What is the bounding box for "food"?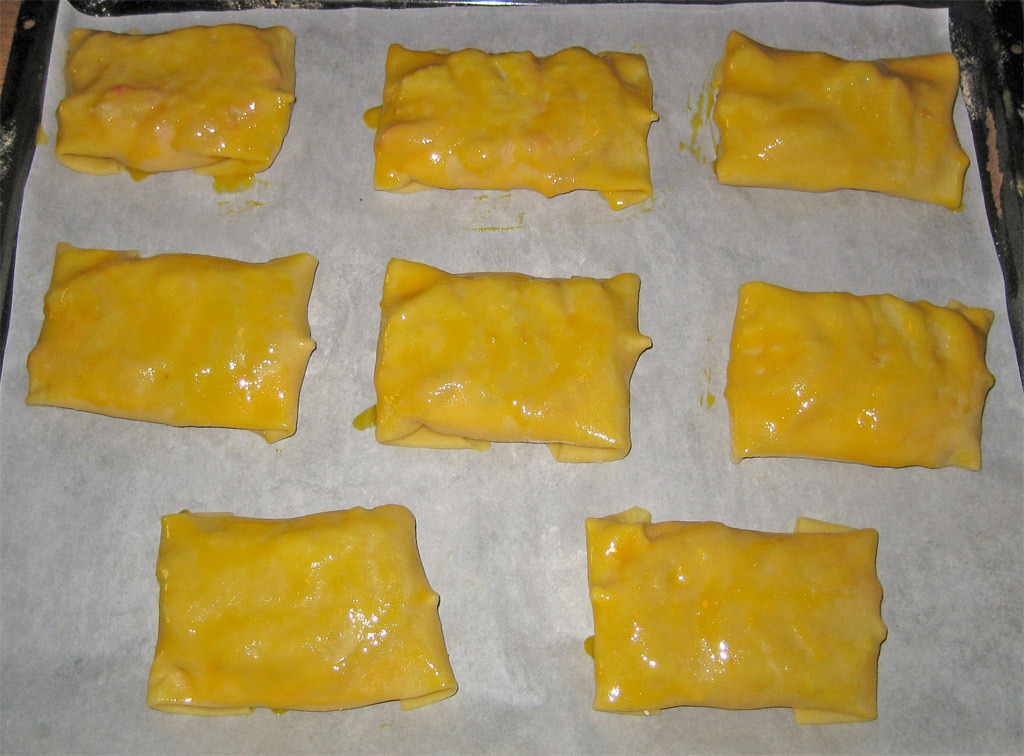
bbox(147, 504, 460, 713).
